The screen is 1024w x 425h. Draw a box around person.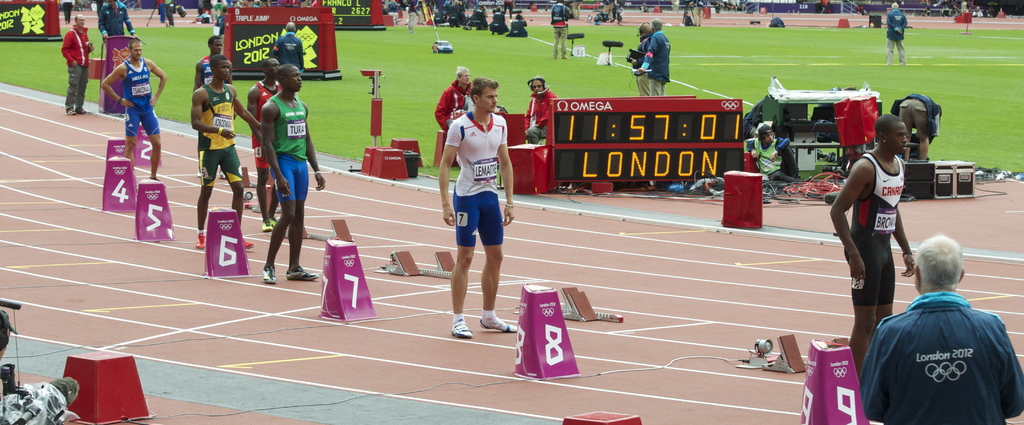
left=857, top=235, right=1022, bottom=424.
